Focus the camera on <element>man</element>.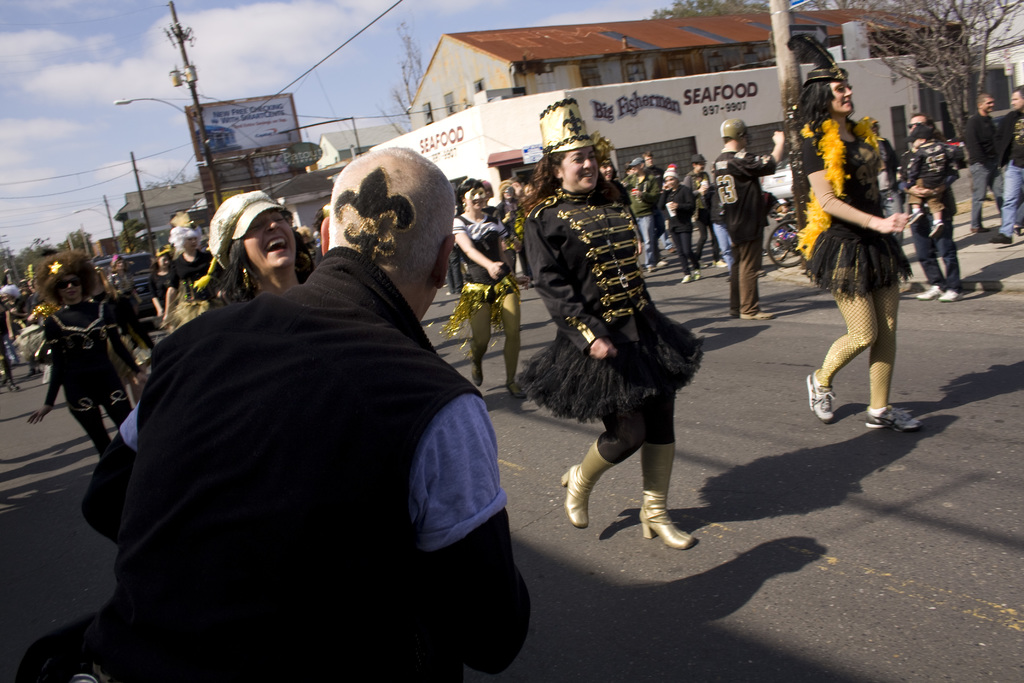
Focus region: bbox(997, 83, 1023, 238).
